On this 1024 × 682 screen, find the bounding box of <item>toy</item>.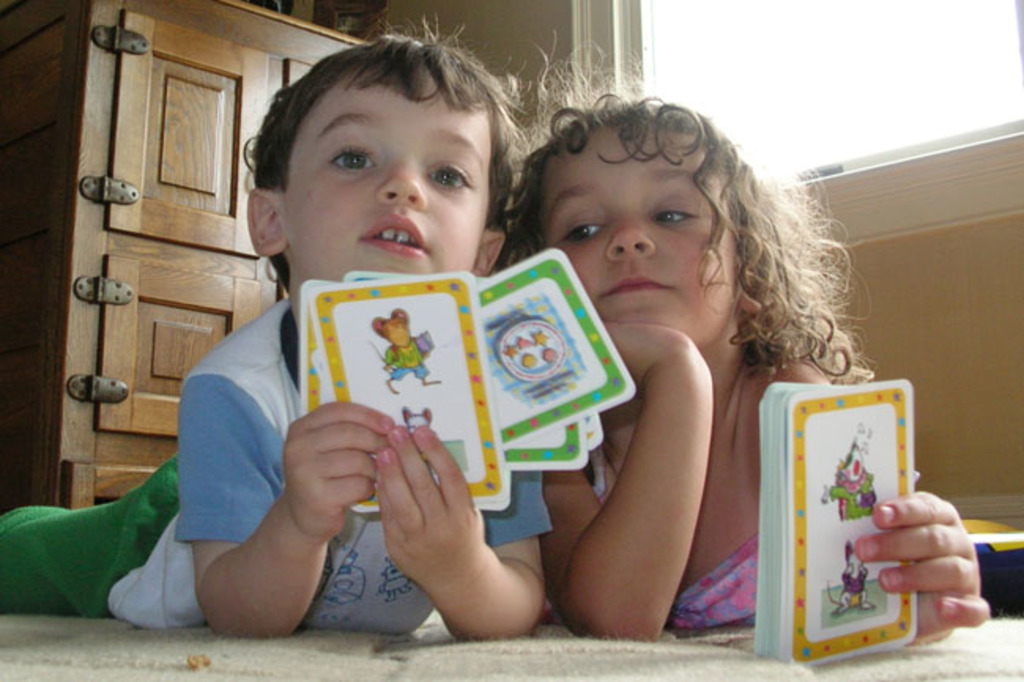
Bounding box: bbox=[816, 414, 887, 517].
